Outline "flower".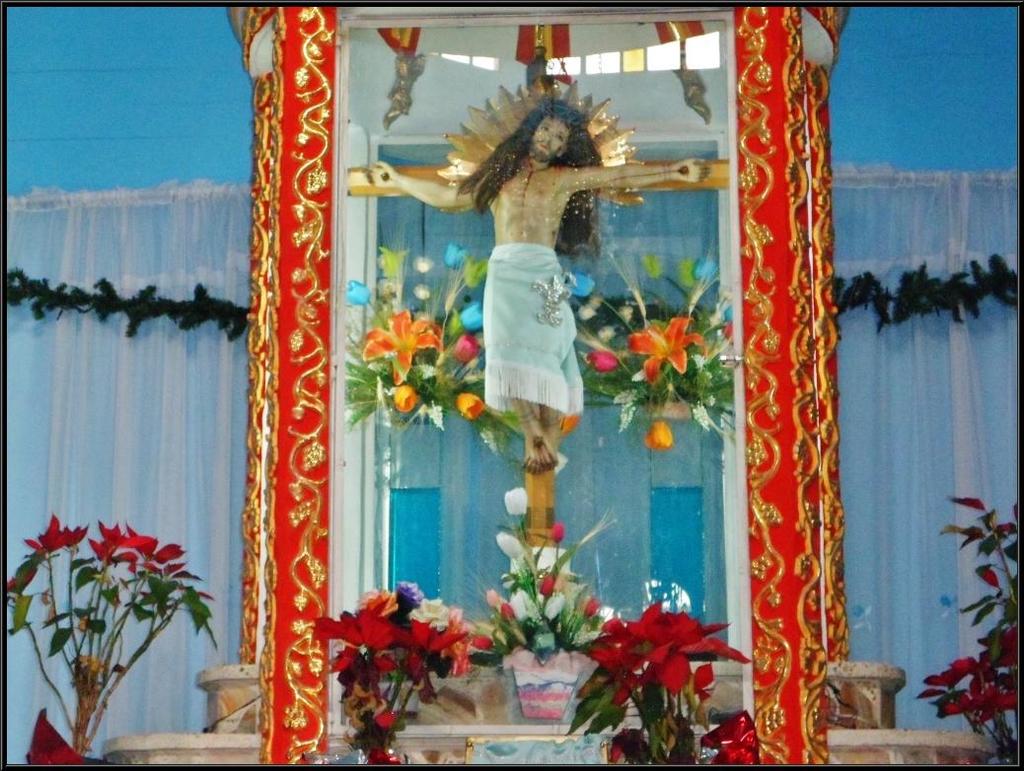
Outline: bbox=(542, 567, 560, 597).
